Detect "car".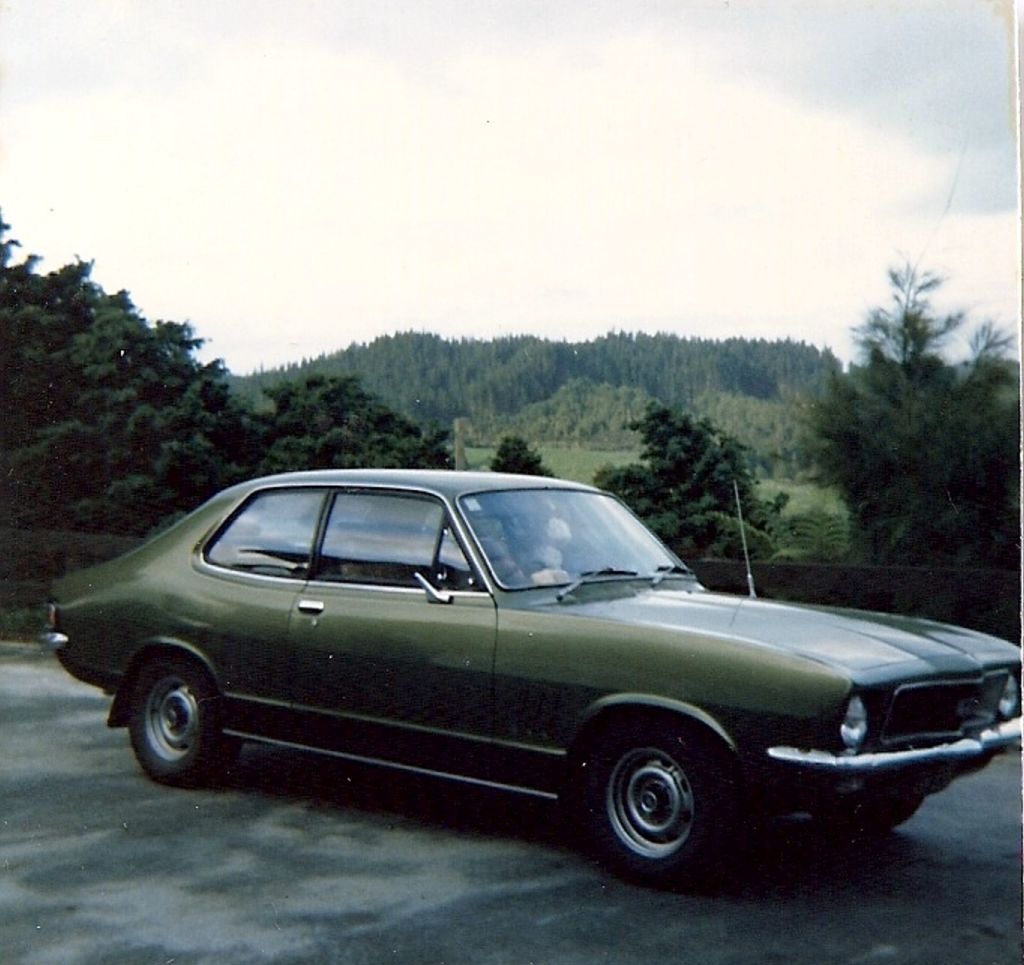
Detected at [left=59, top=475, right=996, bottom=882].
